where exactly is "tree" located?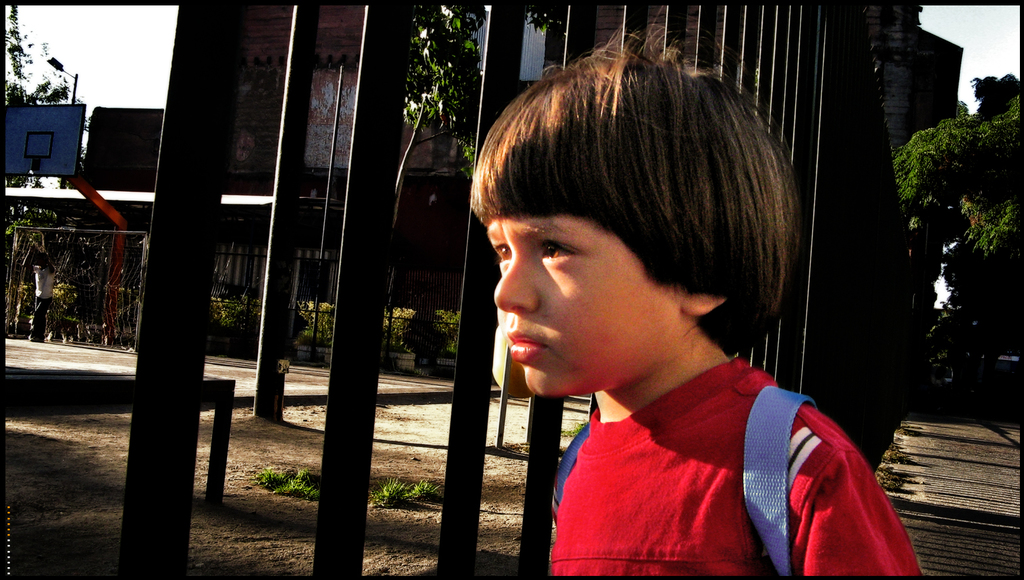
Its bounding box is left=388, top=0, right=568, bottom=311.
